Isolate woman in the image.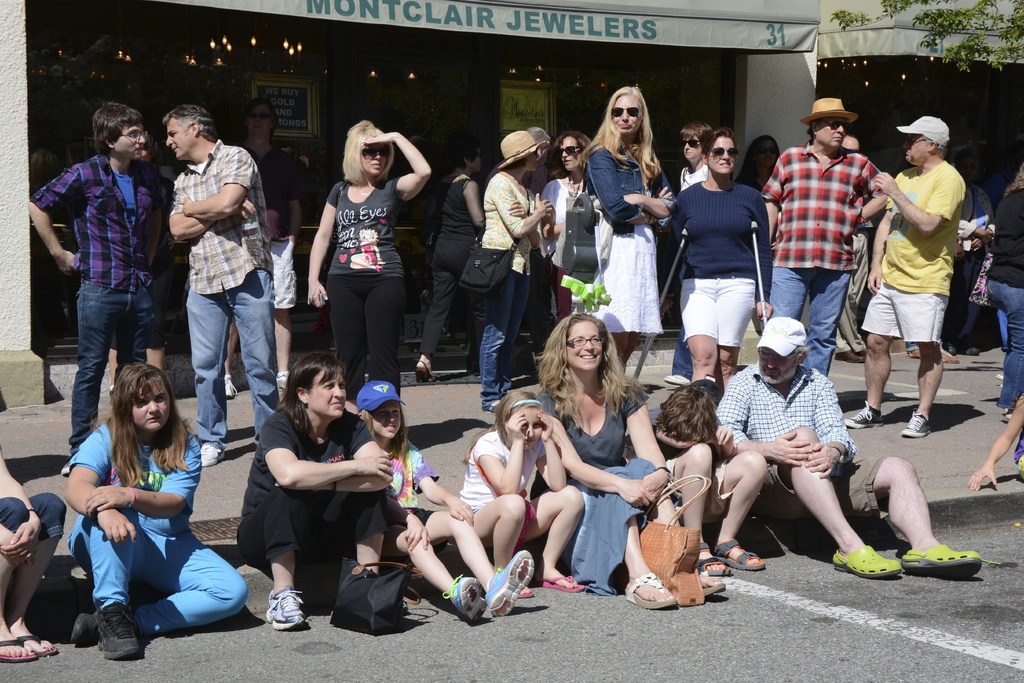
Isolated region: 57:335:227:669.
